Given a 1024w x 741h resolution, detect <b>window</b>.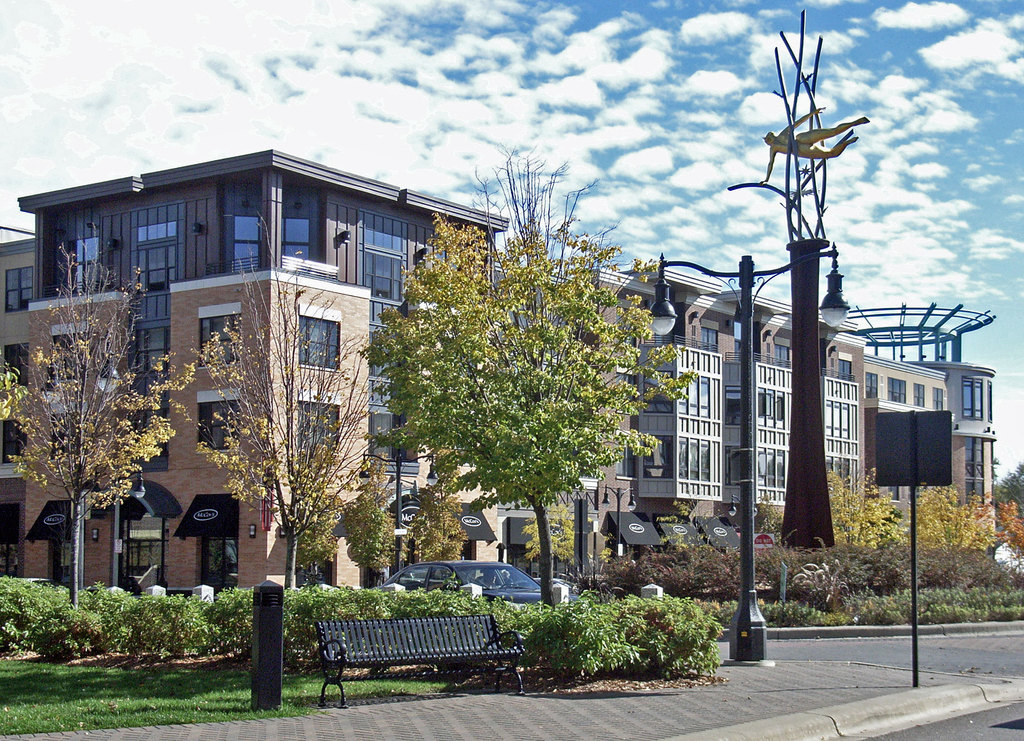
crop(295, 403, 343, 453).
